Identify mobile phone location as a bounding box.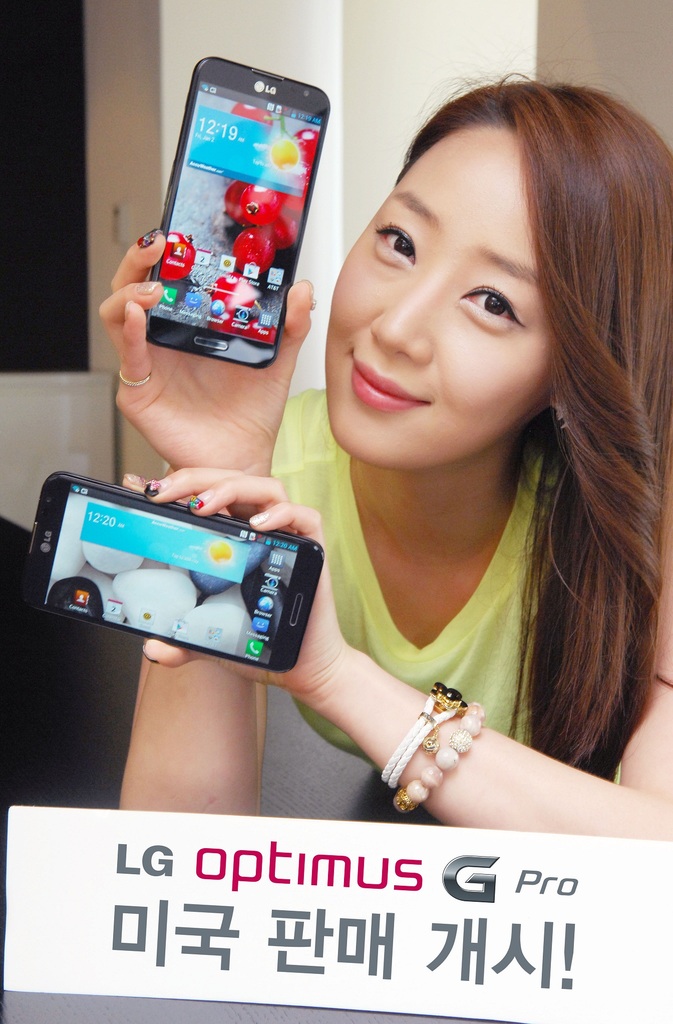
(left=25, top=477, right=327, bottom=666).
